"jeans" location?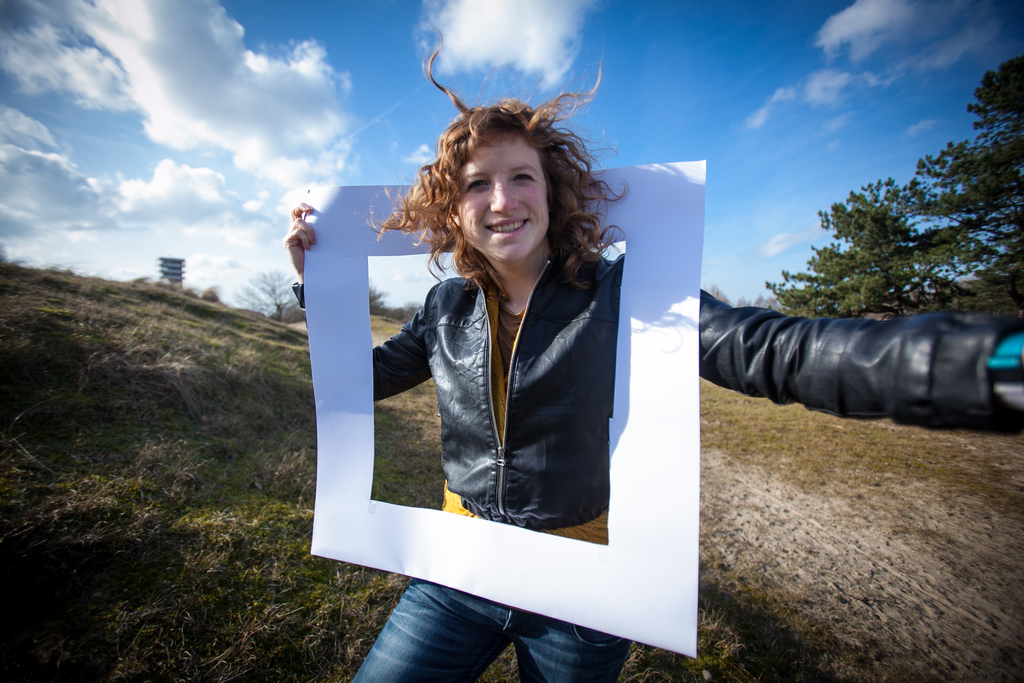
[352, 574, 638, 682]
